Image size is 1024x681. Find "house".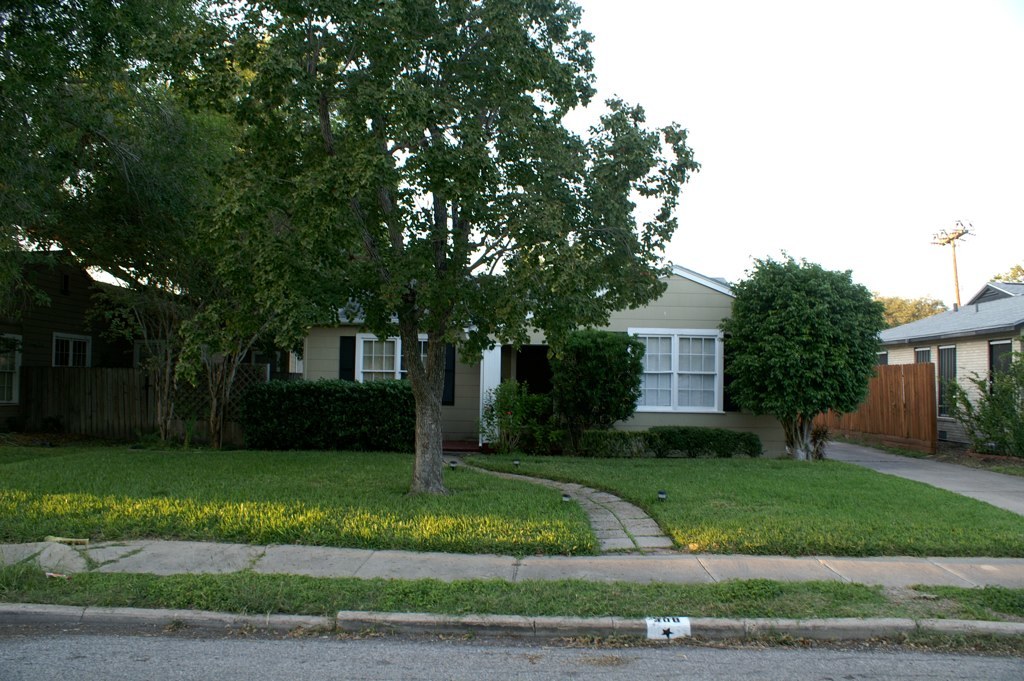
<box>233,273,478,444</box>.
